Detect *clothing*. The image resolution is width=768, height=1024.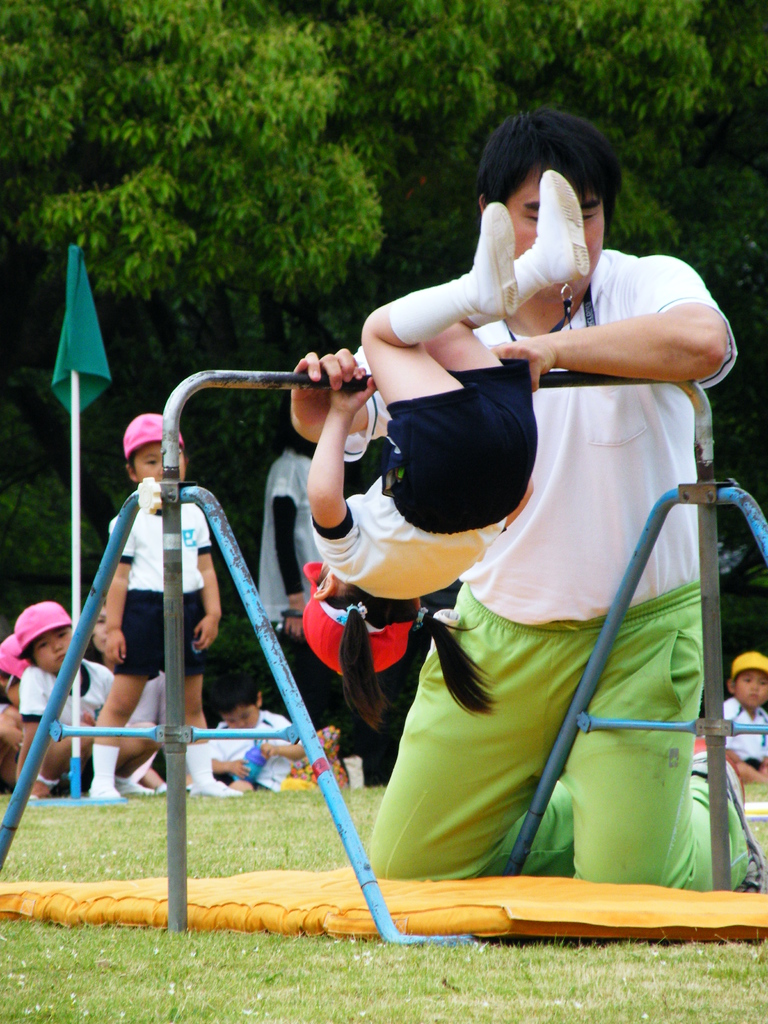
8 664 136 798.
